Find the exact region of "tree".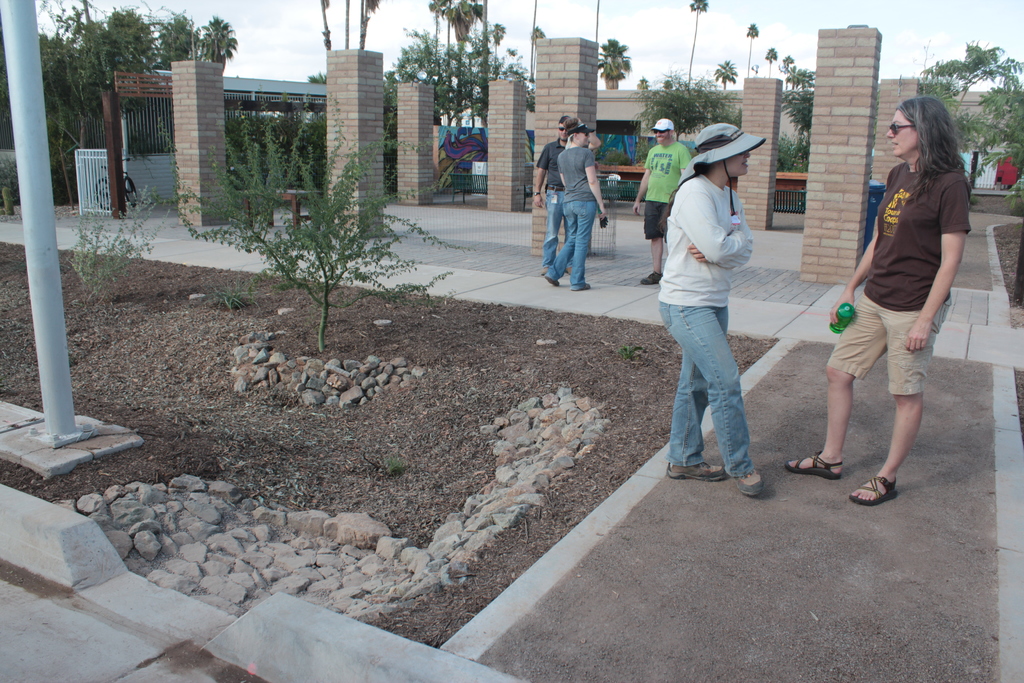
Exact region: crop(712, 60, 740, 92).
